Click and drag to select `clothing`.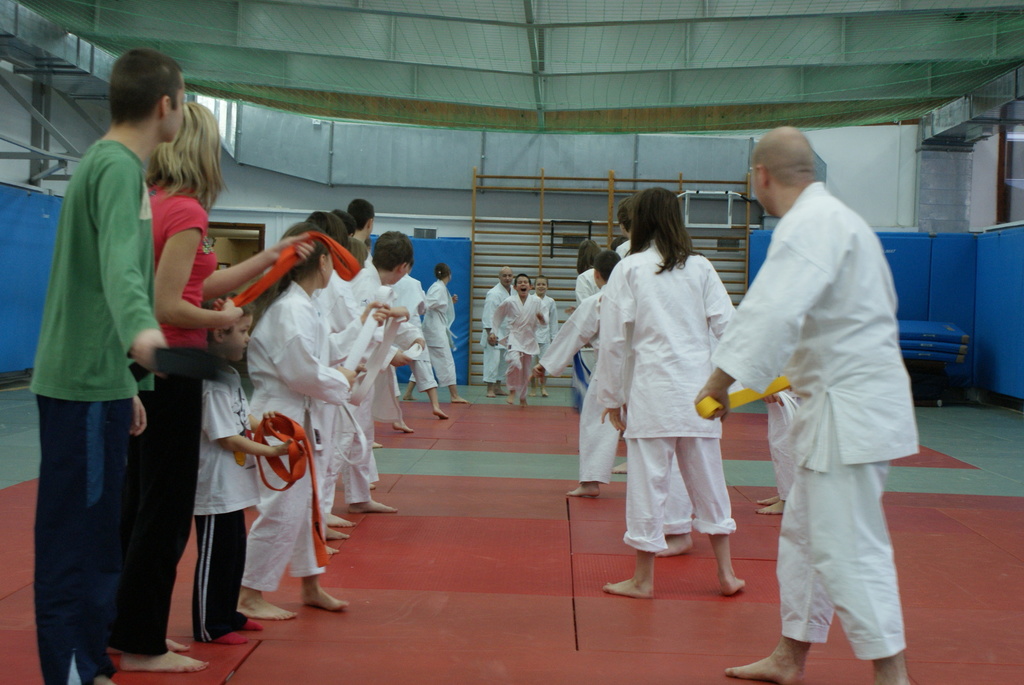
Selection: <box>244,278,319,592</box>.
